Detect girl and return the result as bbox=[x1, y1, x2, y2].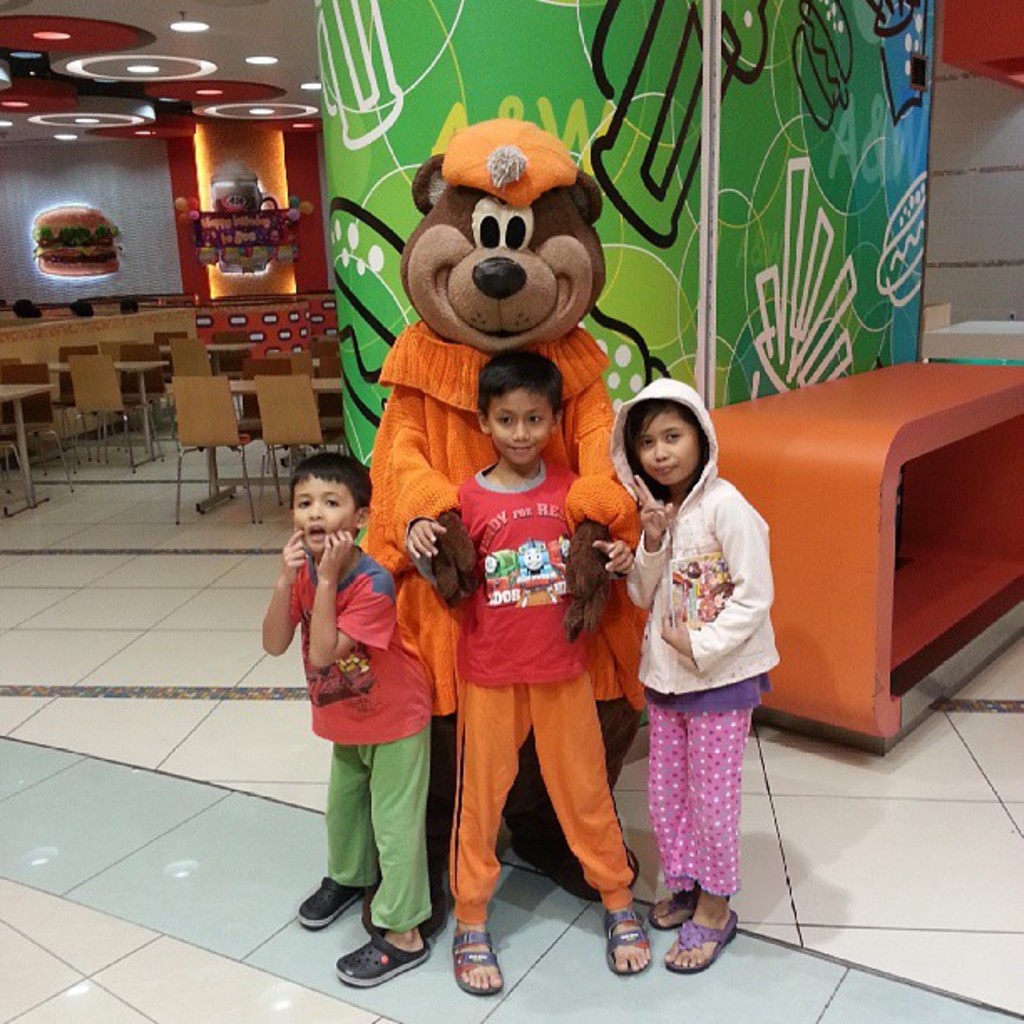
bbox=[624, 383, 778, 979].
